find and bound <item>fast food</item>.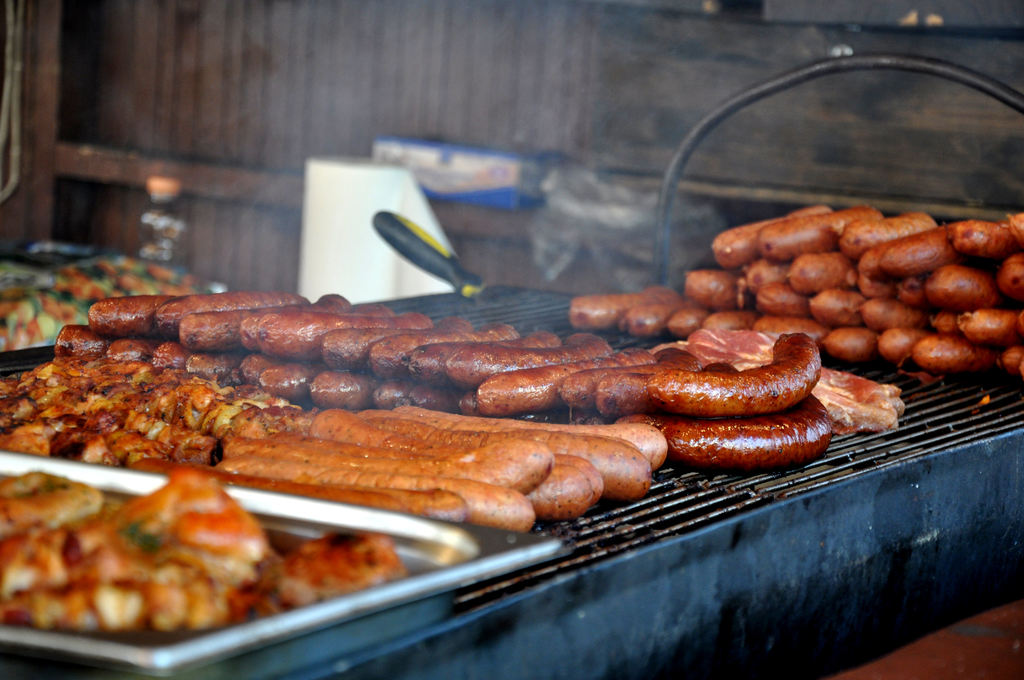
Bound: region(857, 294, 932, 334).
